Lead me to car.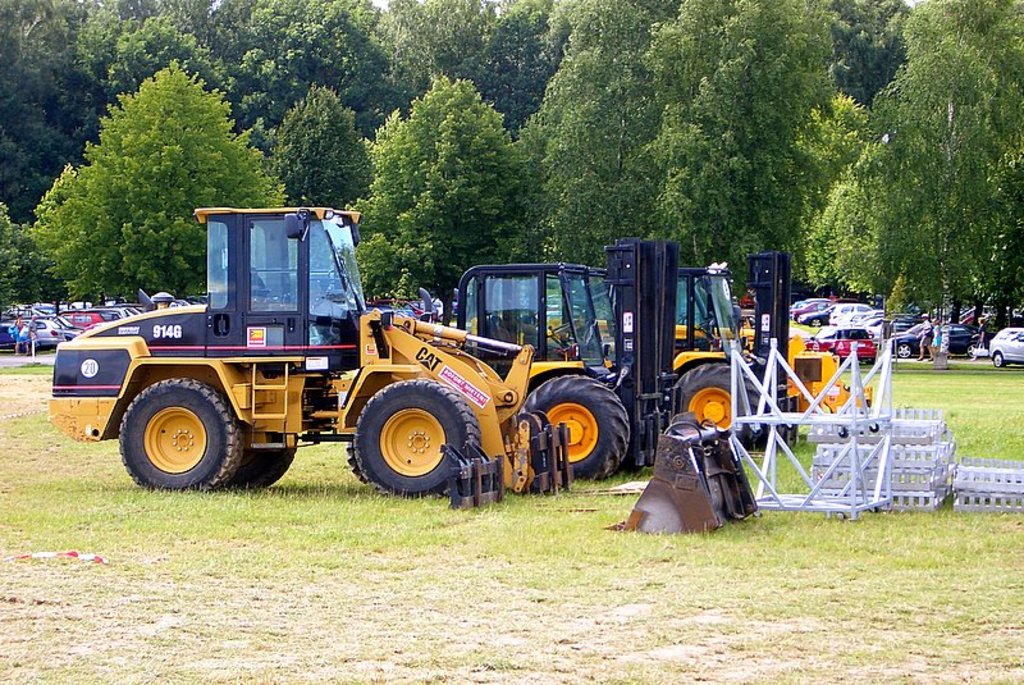
Lead to left=988, top=329, right=1023, bottom=370.
